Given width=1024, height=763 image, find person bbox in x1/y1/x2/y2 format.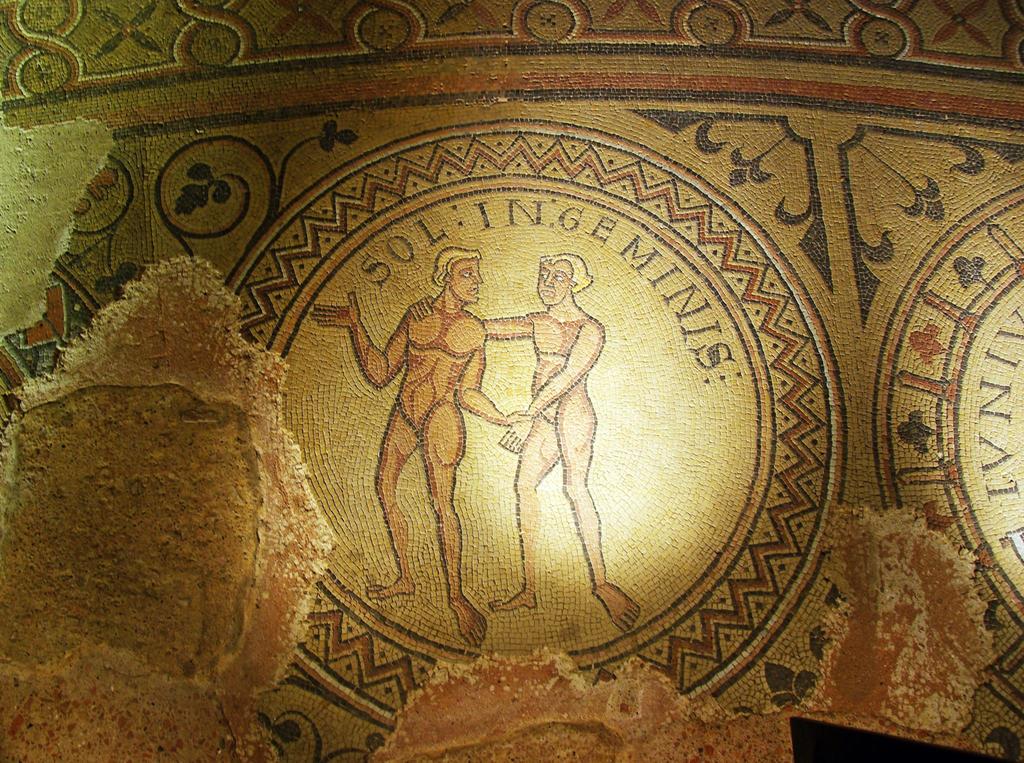
405/253/642/638.
